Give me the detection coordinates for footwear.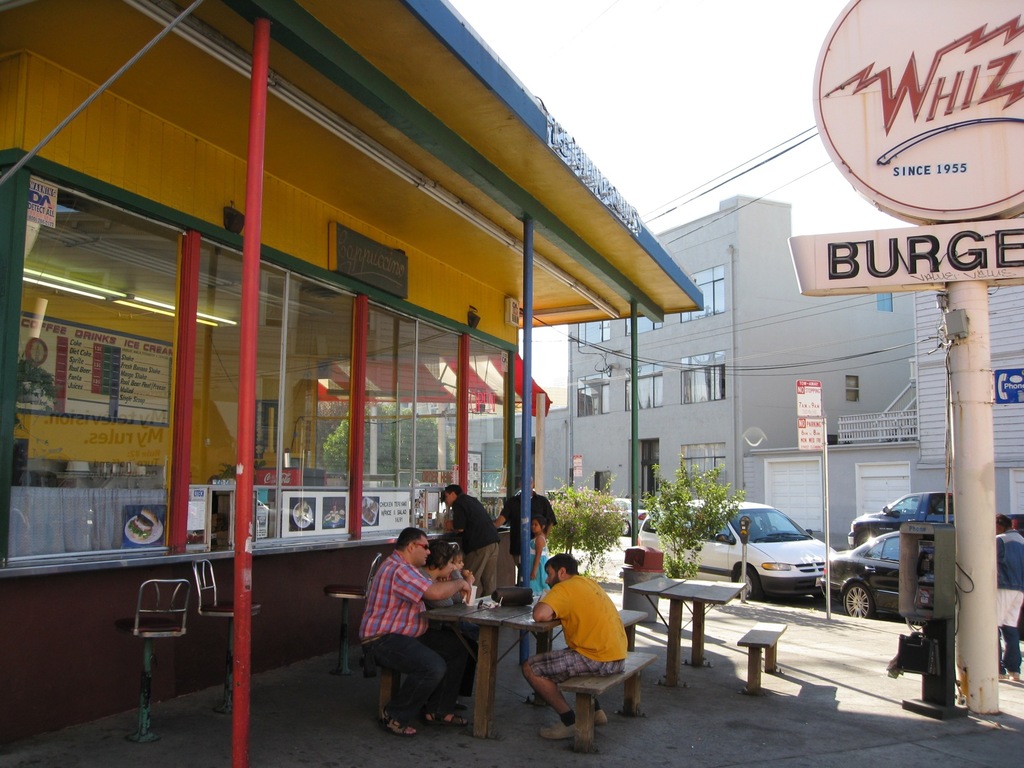
locate(594, 705, 611, 723).
